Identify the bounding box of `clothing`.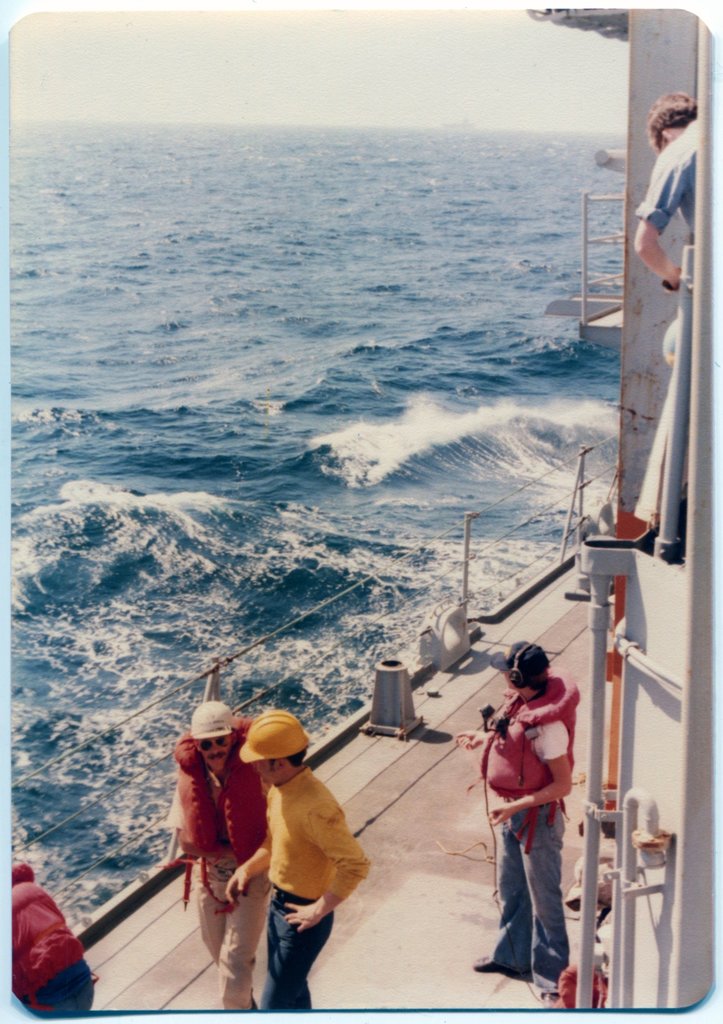
{"x1": 6, "y1": 879, "x2": 86, "y2": 1009}.
